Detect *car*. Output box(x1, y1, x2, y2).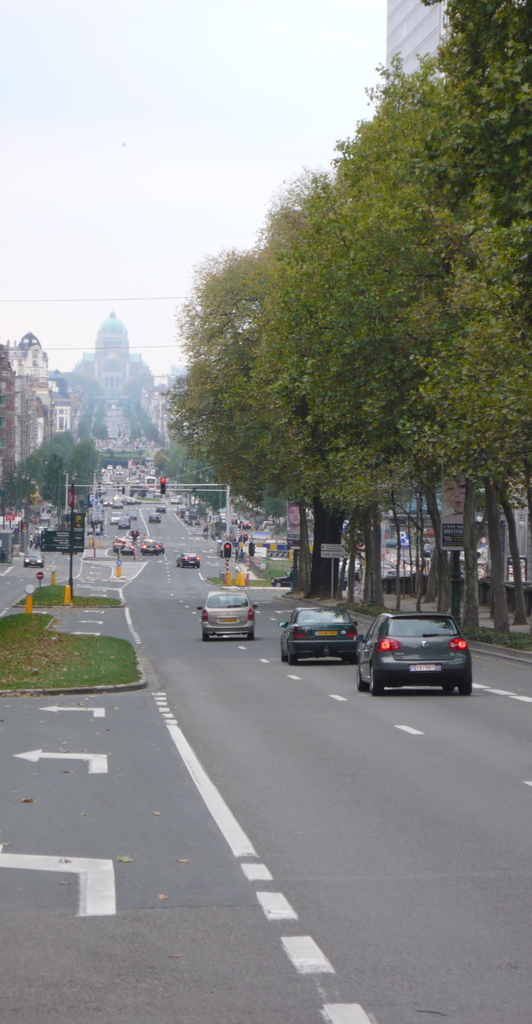
box(155, 507, 163, 514).
